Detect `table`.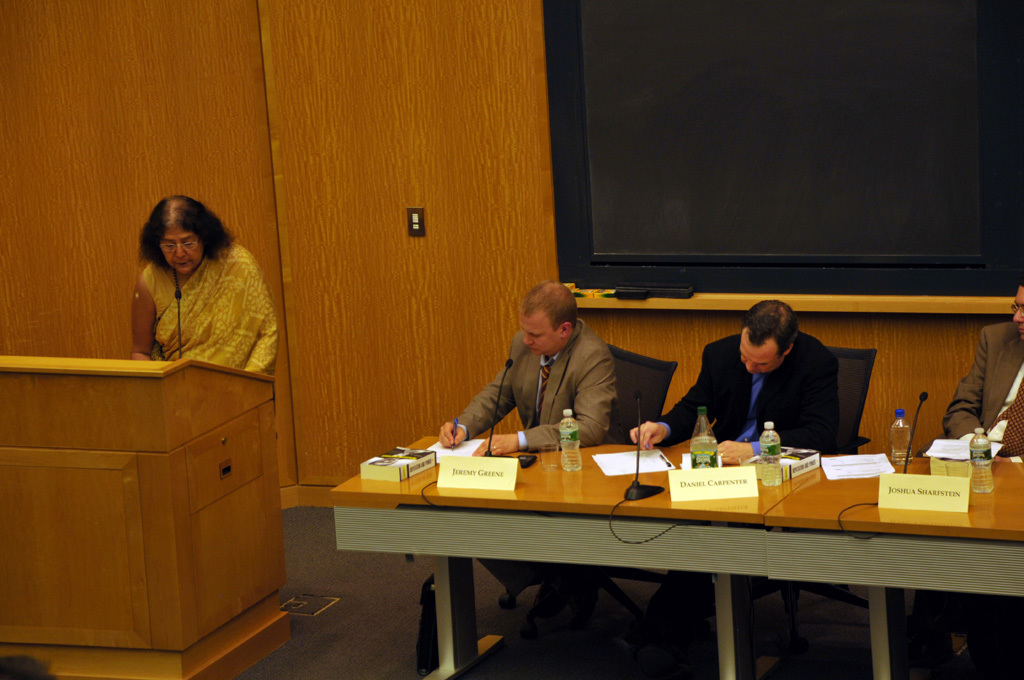
Detected at x1=311 y1=434 x2=1021 y2=677.
